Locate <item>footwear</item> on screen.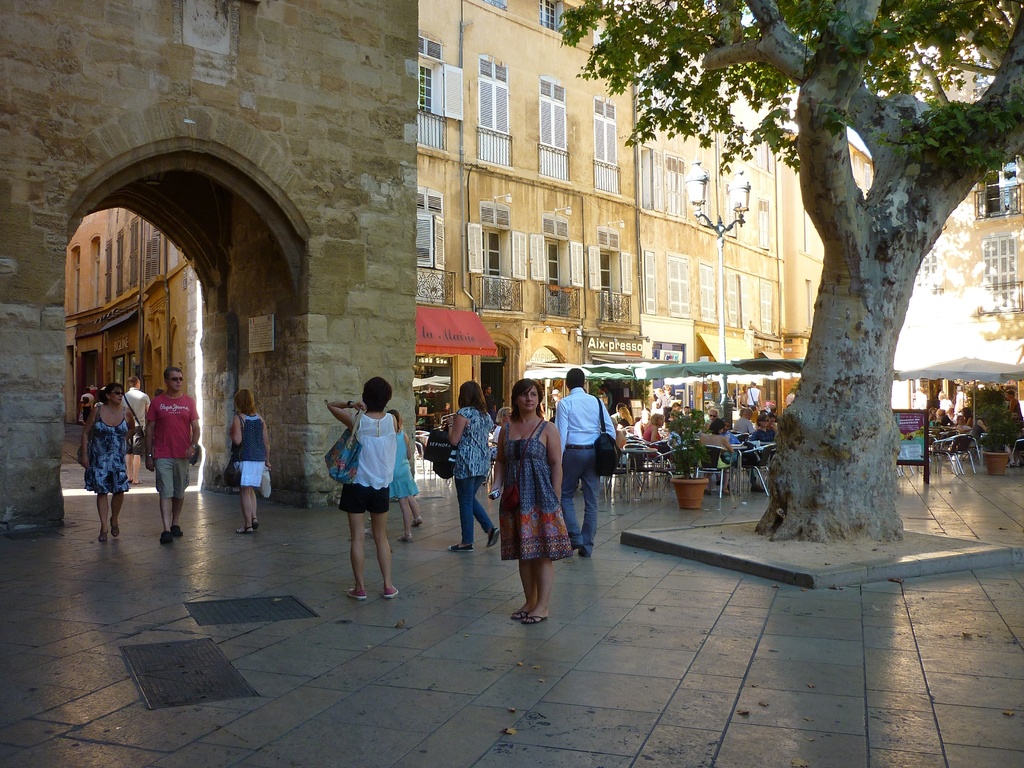
On screen at {"left": 253, "top": 518, "right": 260, "bottom": 529}.
